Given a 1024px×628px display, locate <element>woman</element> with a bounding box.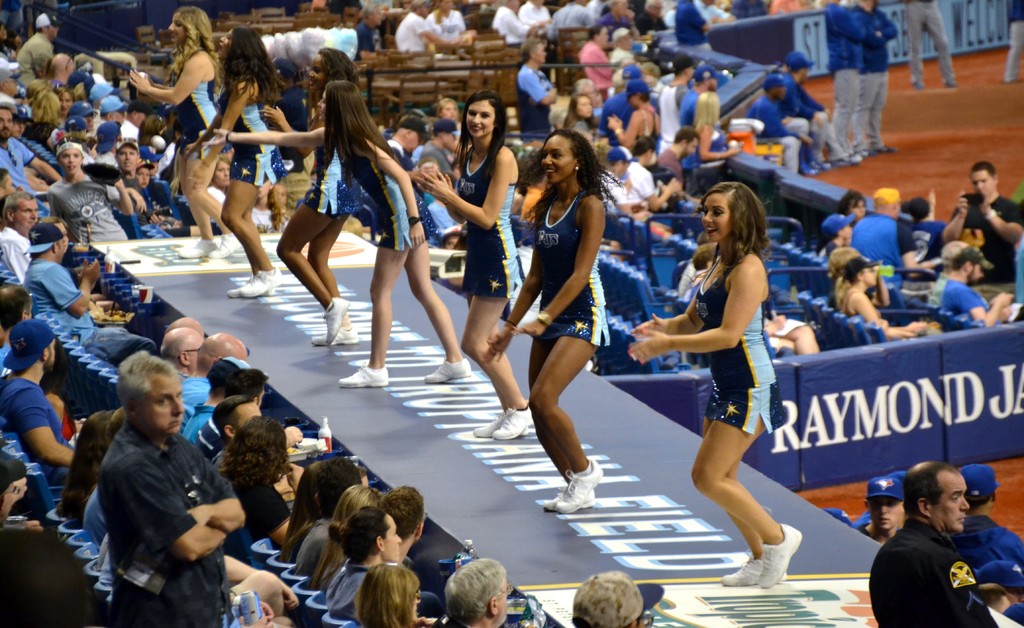
Located: [846,257,918,333].
